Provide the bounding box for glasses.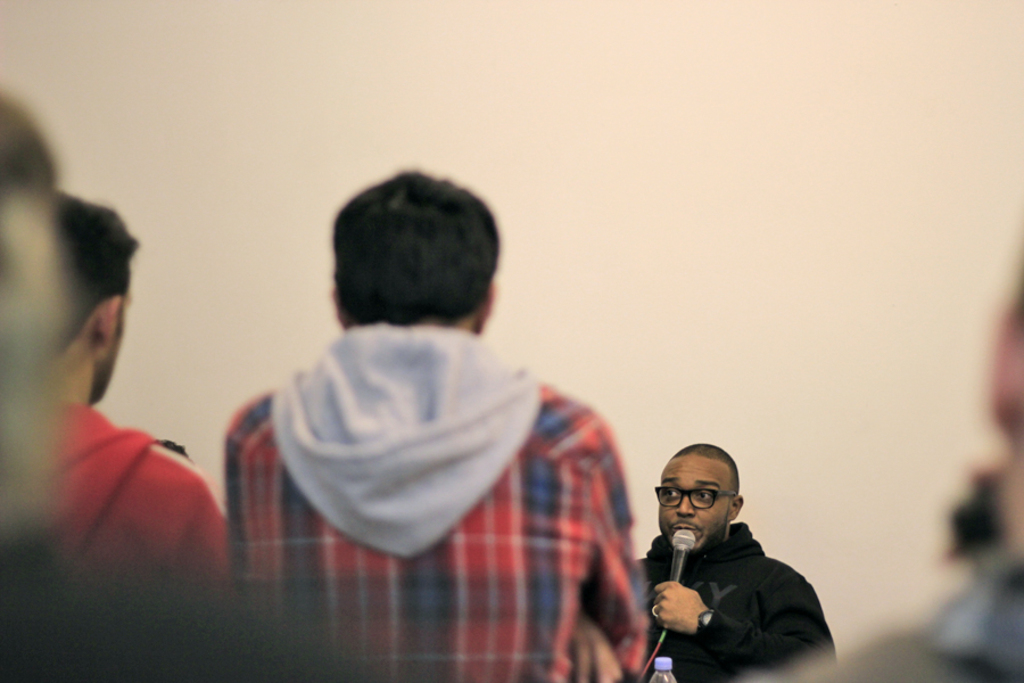
(651,482,737,509).
